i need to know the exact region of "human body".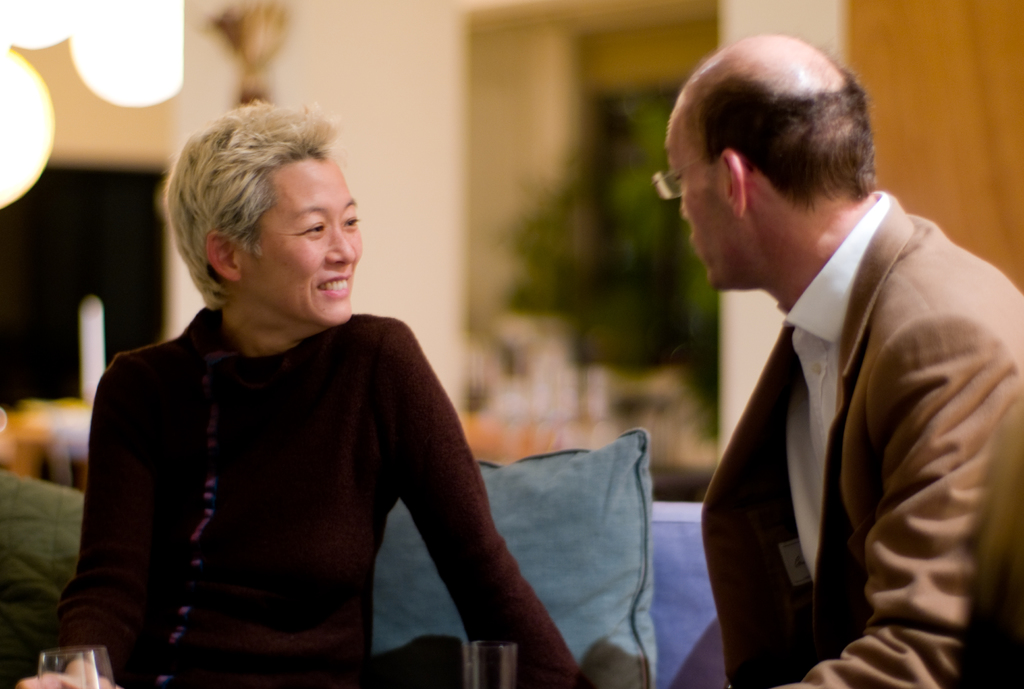
Region: Rect(17, 301, 579, 688).
